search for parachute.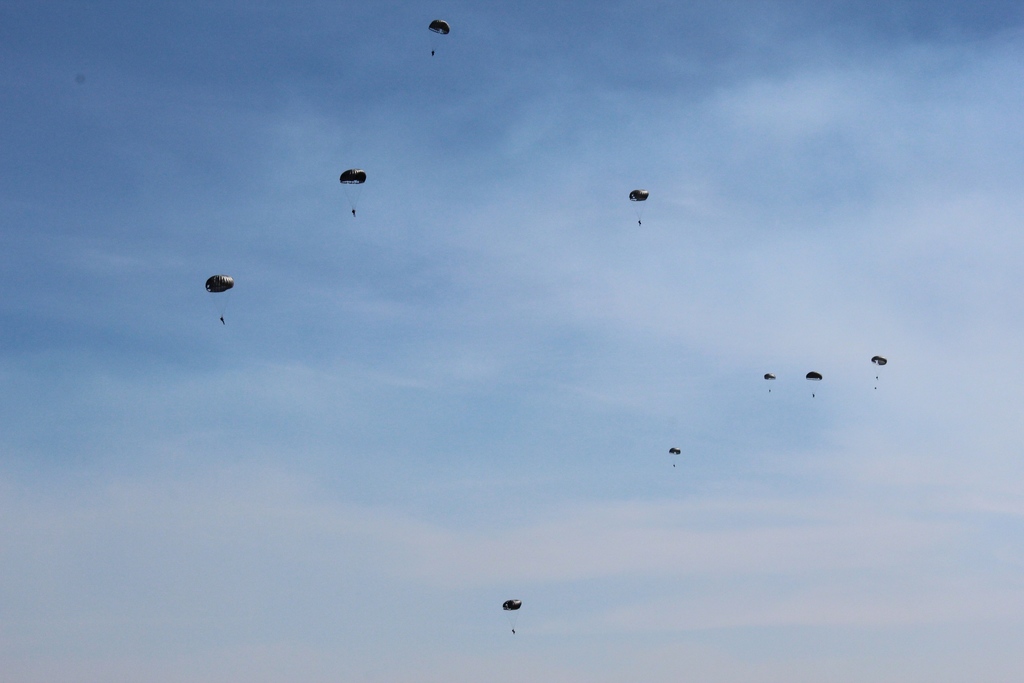
Found at left=870, top=354, right=887, bottom=384.
